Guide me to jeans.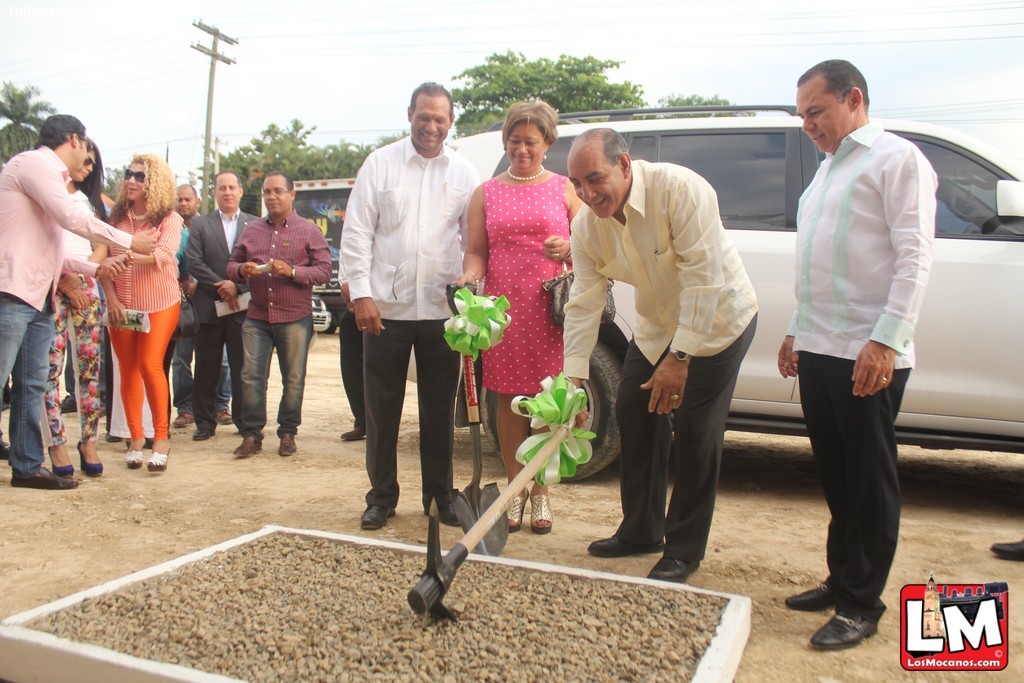
Guidance: [x1=172, y1=296, x2=234, y2=416].
